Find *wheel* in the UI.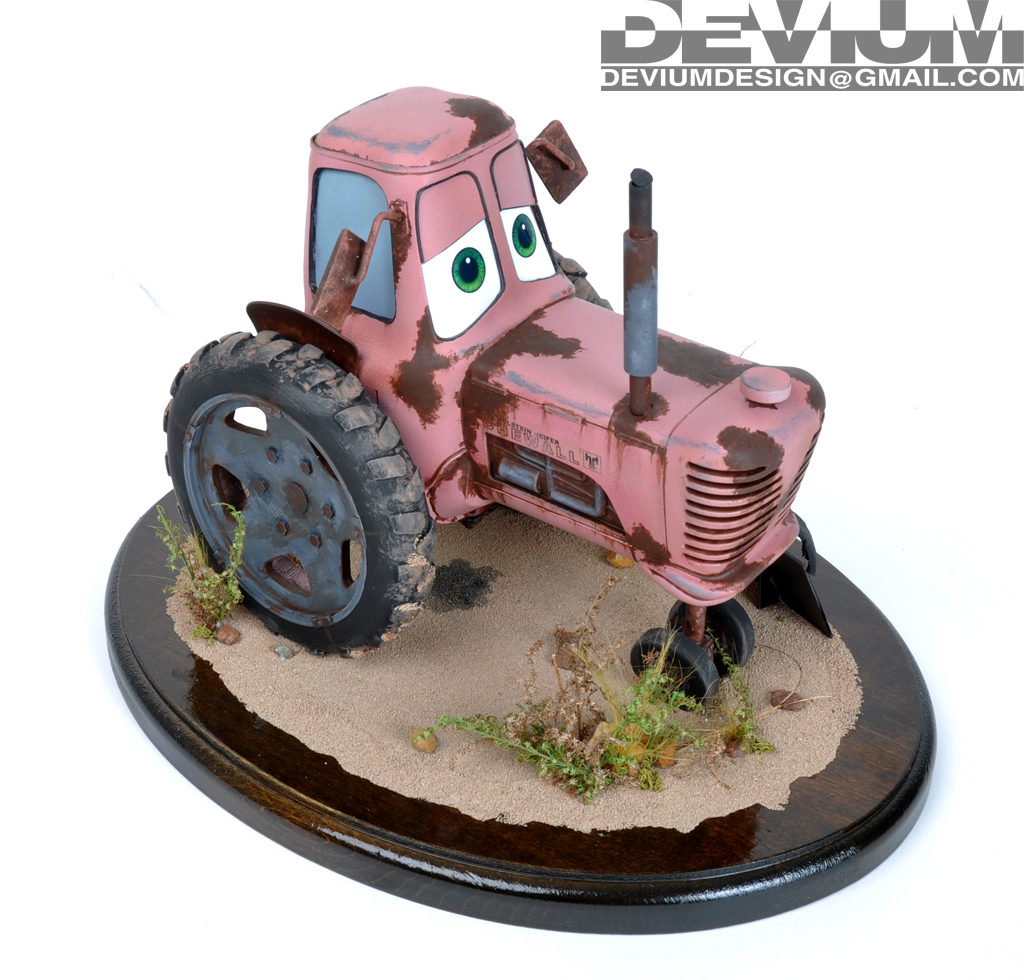
UI element at <bbox>671, 602, 752, 677</bbox>.
